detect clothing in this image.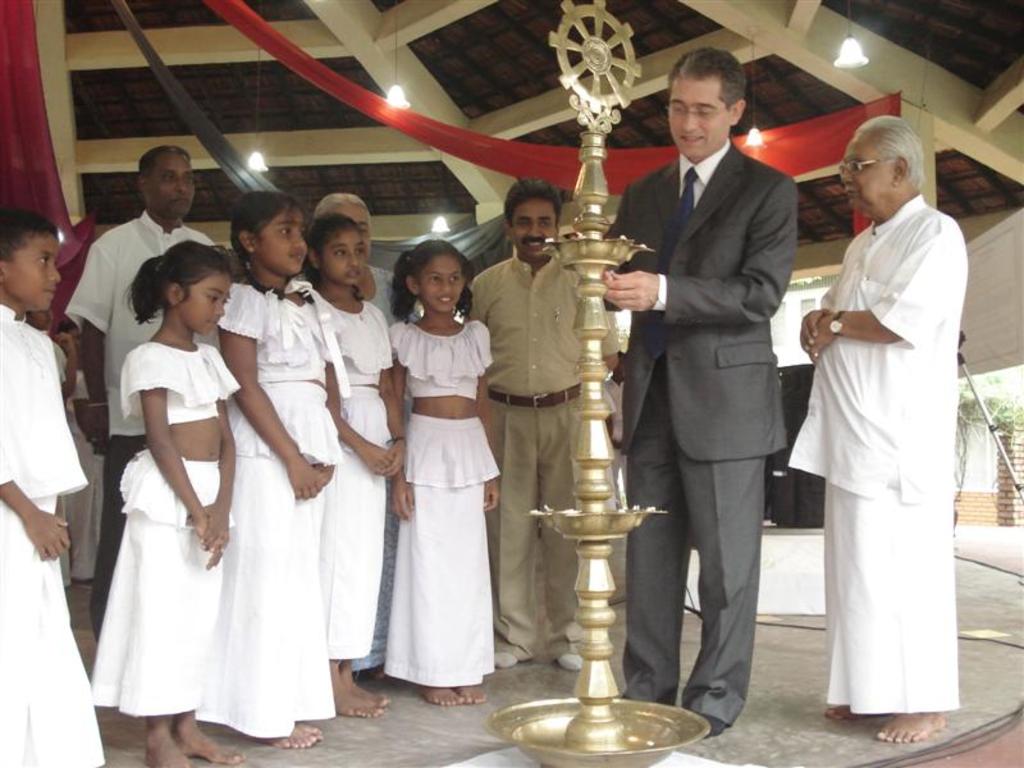
Detection: bbox=[58, 207, 232, 632].
